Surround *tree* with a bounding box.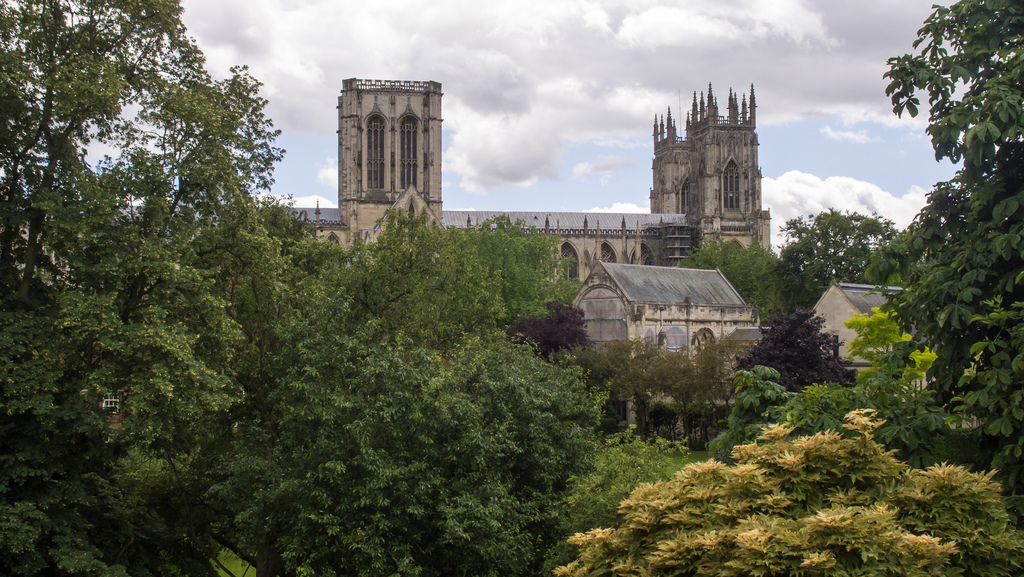
box(553, 409, 1023, 576).
